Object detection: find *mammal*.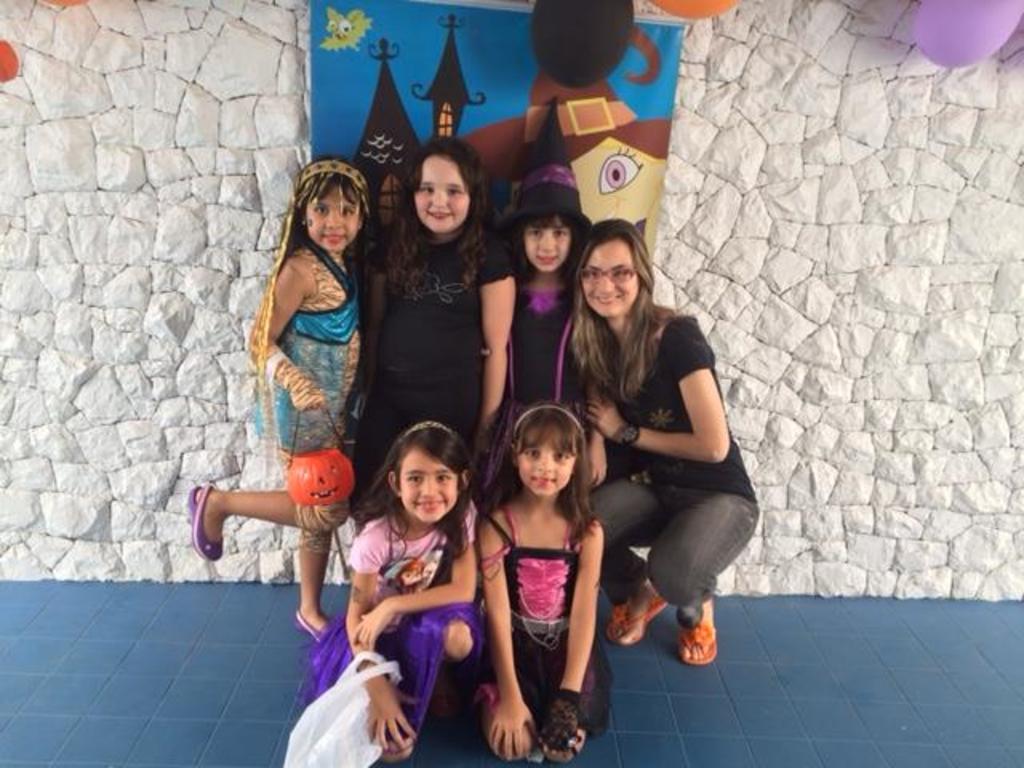
[x1=563, y1=235, x2=757, y2=672].
